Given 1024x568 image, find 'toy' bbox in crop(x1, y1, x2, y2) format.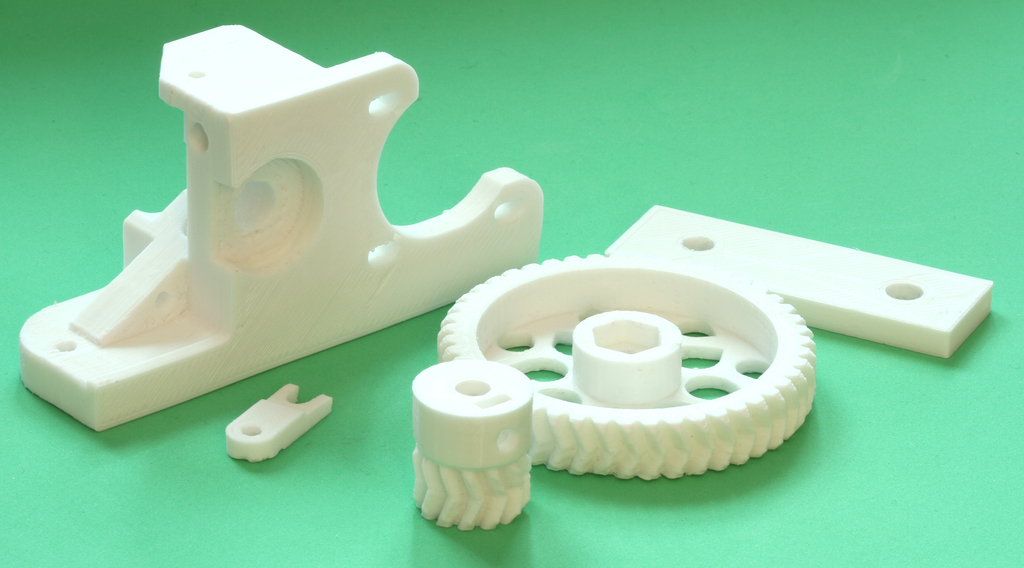
crop(19, 21, 545, 432).
